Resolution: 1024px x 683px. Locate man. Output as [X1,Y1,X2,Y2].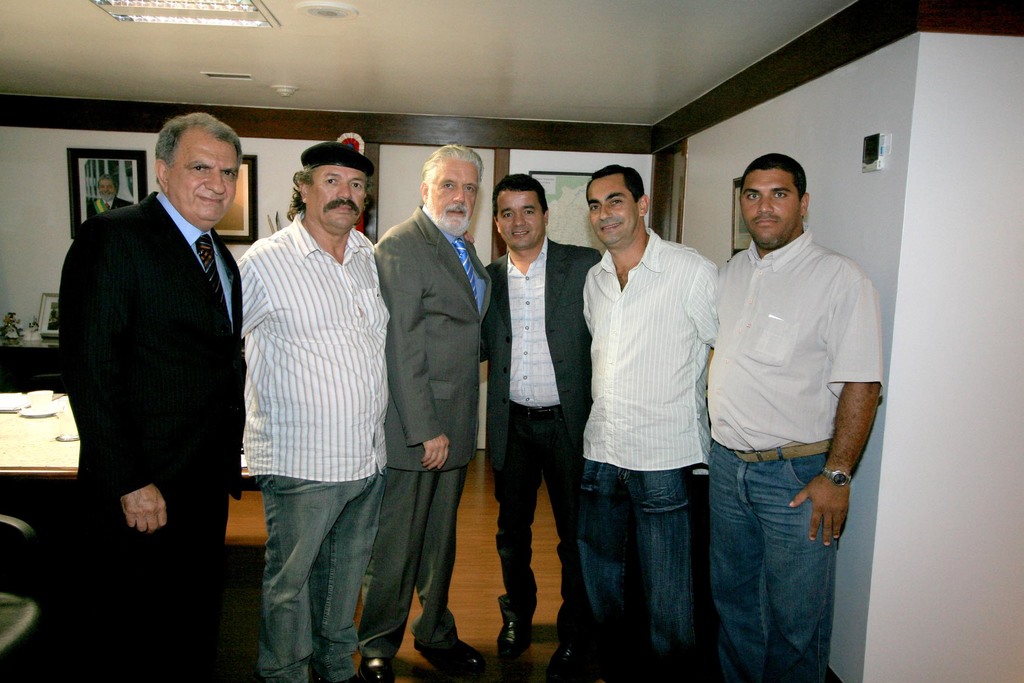
[694,123,883,663].
